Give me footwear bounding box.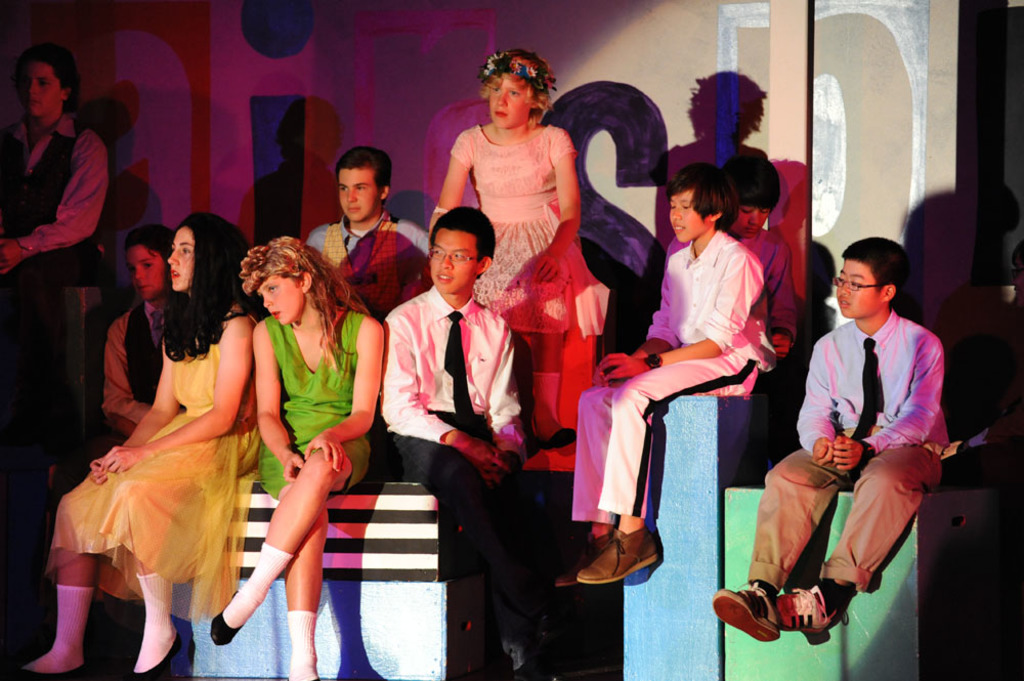
BBox(551, 534, 613, 595).
